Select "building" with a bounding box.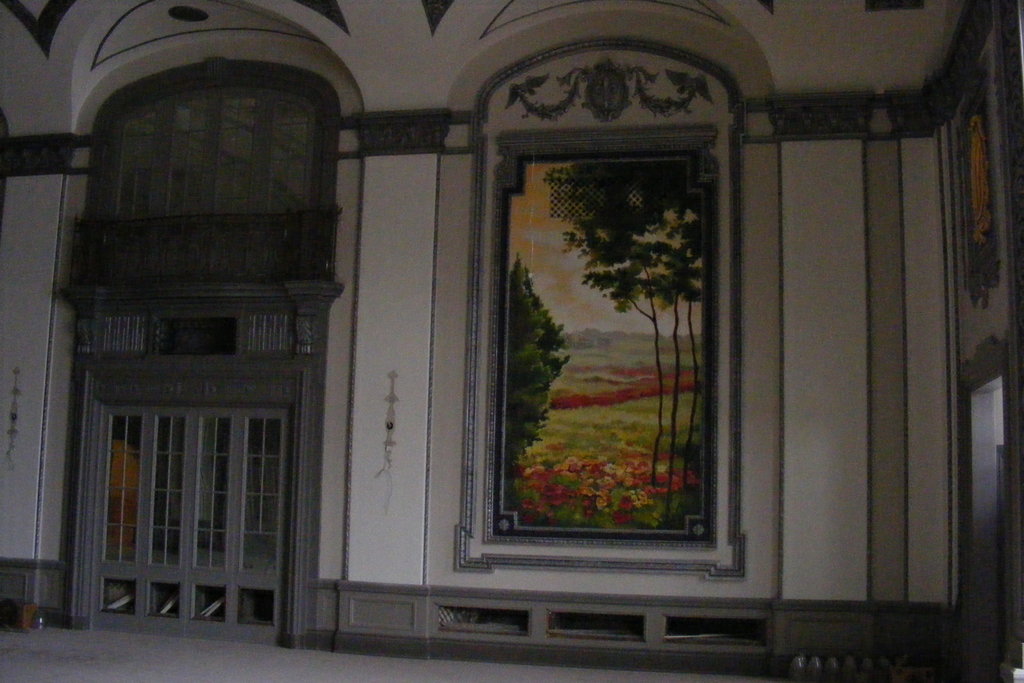
box(0, 0, 1023, 682).
